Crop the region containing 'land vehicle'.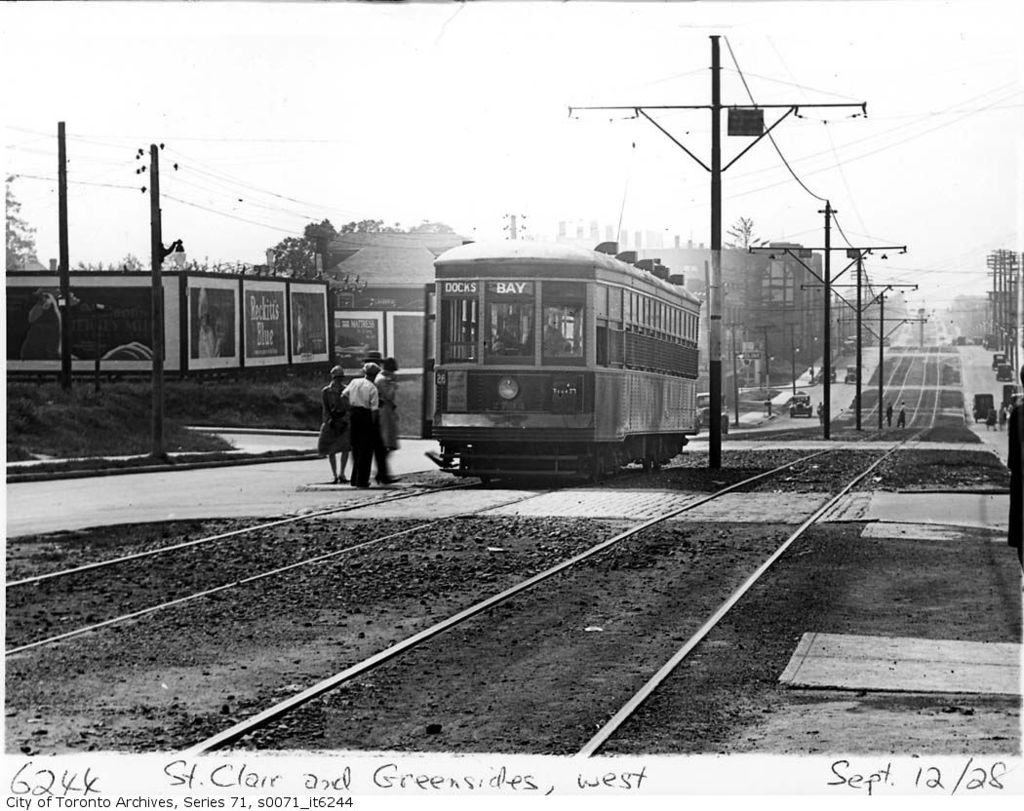
Crop region: <region>695, 389, 729, 438</region>.
